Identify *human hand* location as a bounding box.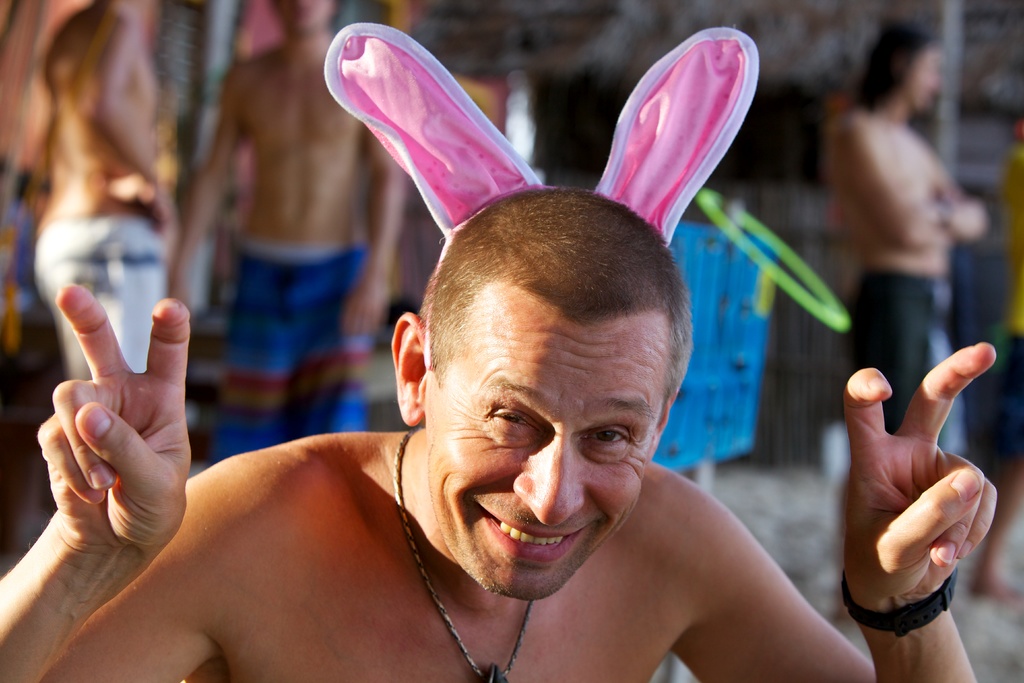
[left=170, top=277, right=190, bottom=309].
